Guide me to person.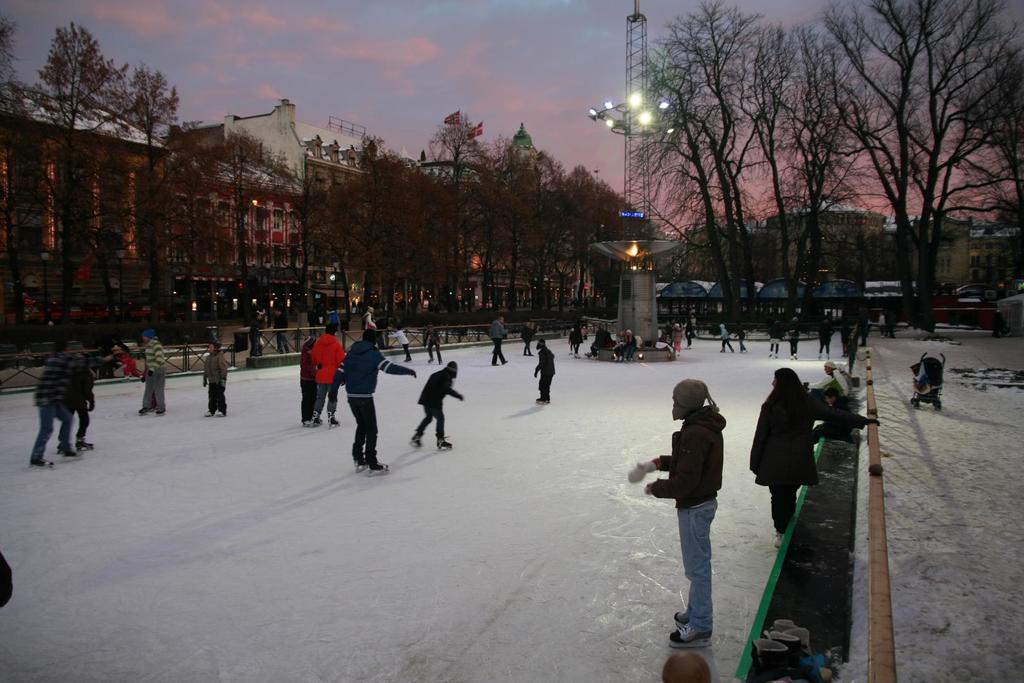
Guidance: l=655, t=360, r=741, b=647.
